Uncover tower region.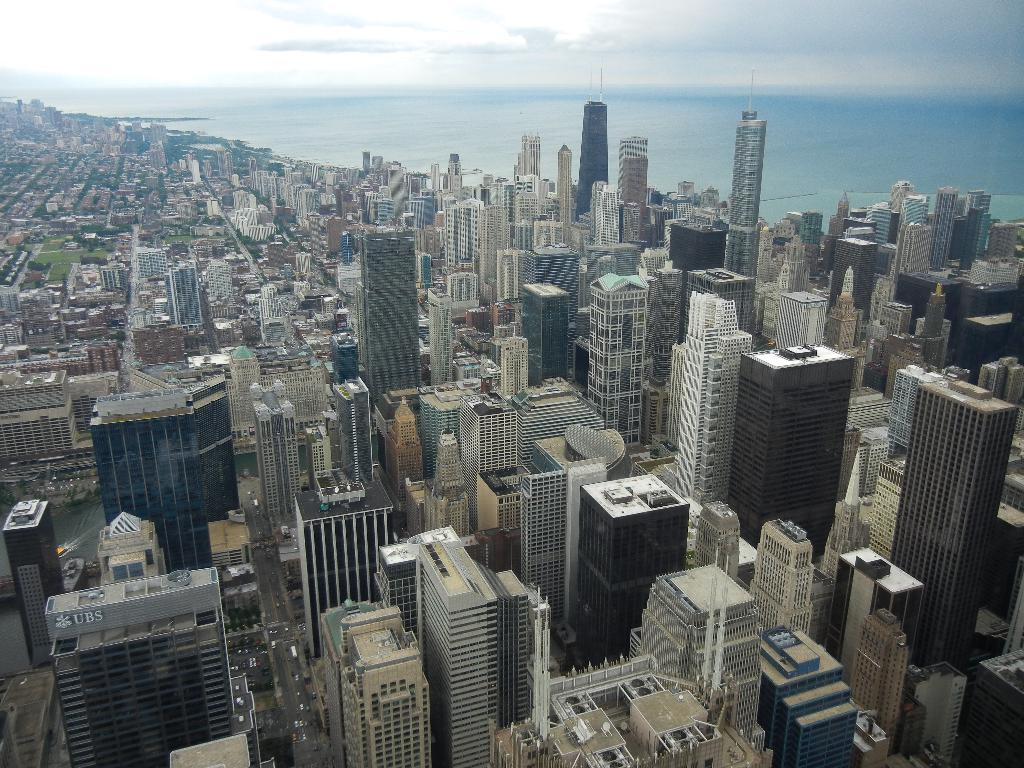
Uncovered: bbox=[410, 522, 501, 761].
